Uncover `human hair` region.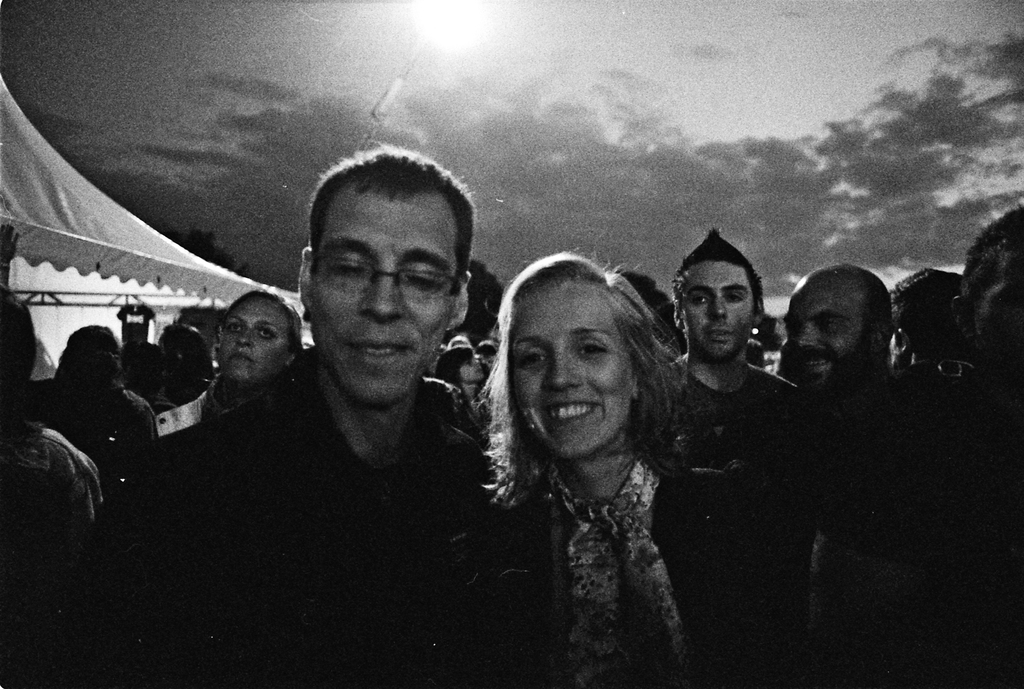
Uncovered: pyautogui.locateOnScreen(479, 251, 680, 512).
